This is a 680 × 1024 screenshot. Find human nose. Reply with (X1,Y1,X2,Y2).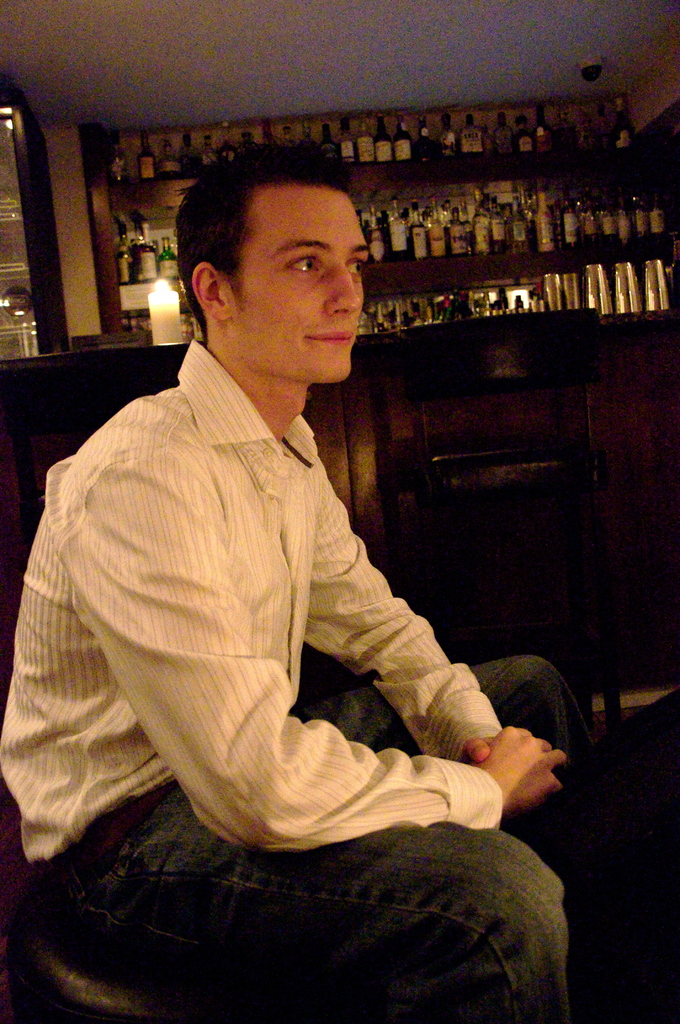
(326,260,361,318).
